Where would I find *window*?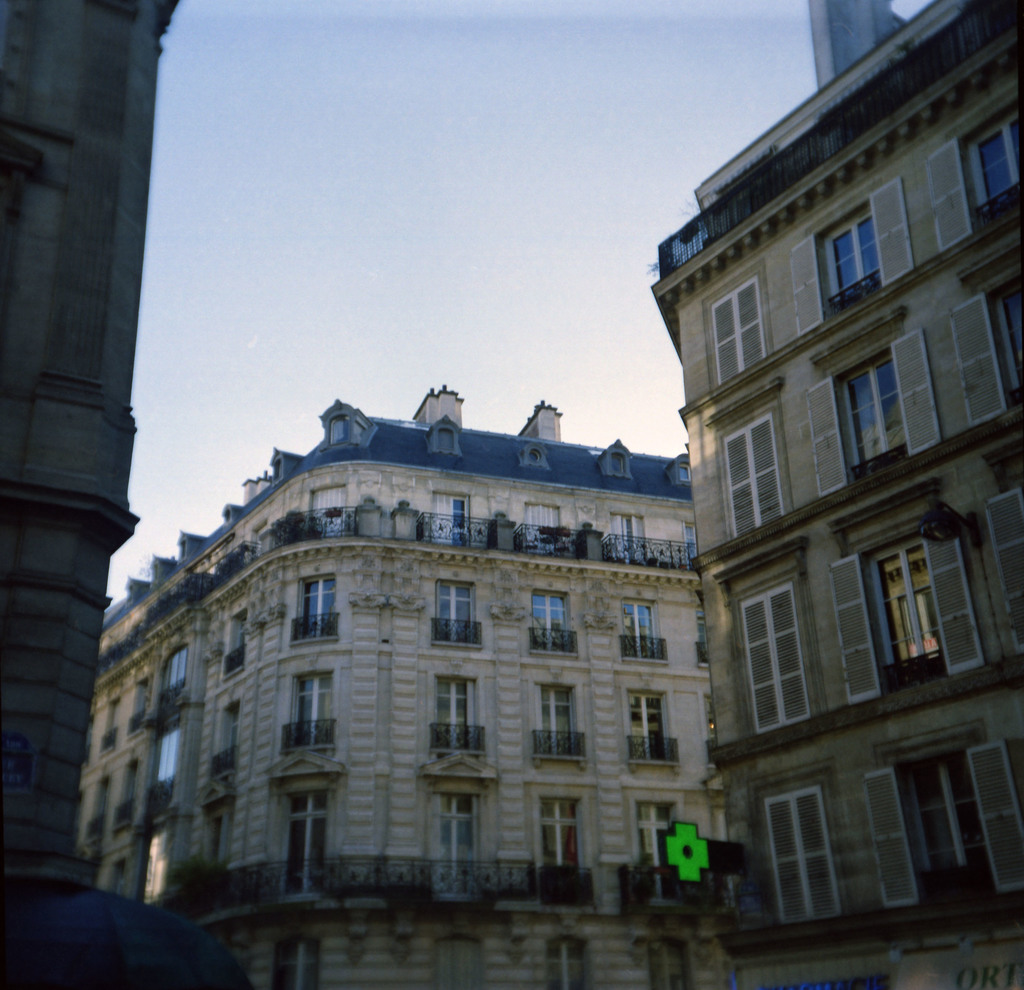
At {"left": 548, "top": 935, "right": 589, "bottom": 989}.
